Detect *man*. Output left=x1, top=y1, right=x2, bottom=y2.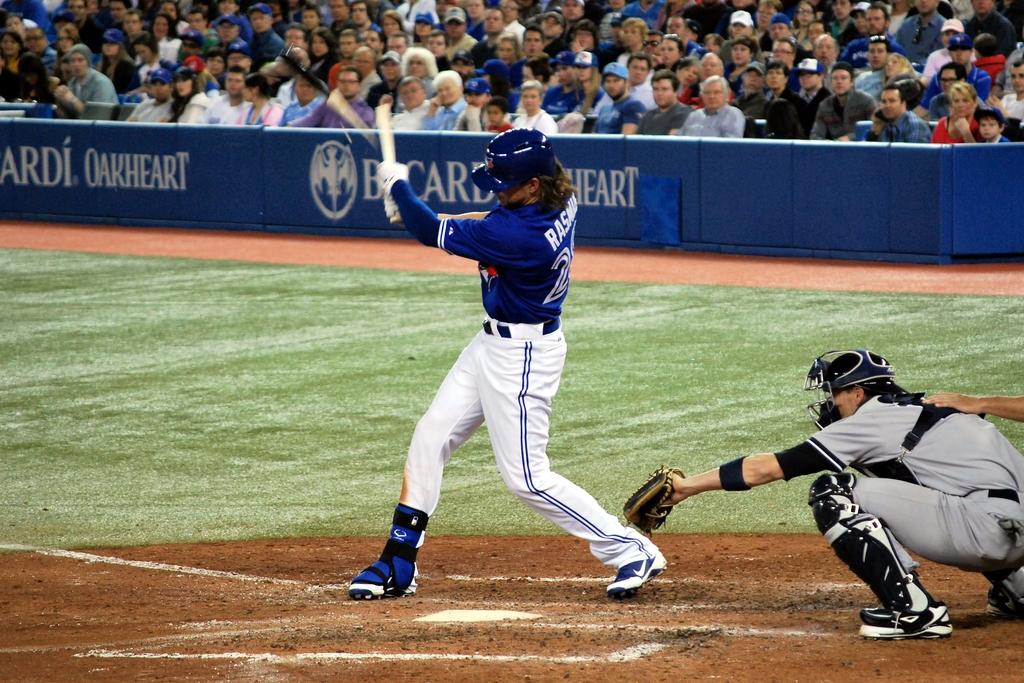
left=893, top=0, right=946, bottom=64.
